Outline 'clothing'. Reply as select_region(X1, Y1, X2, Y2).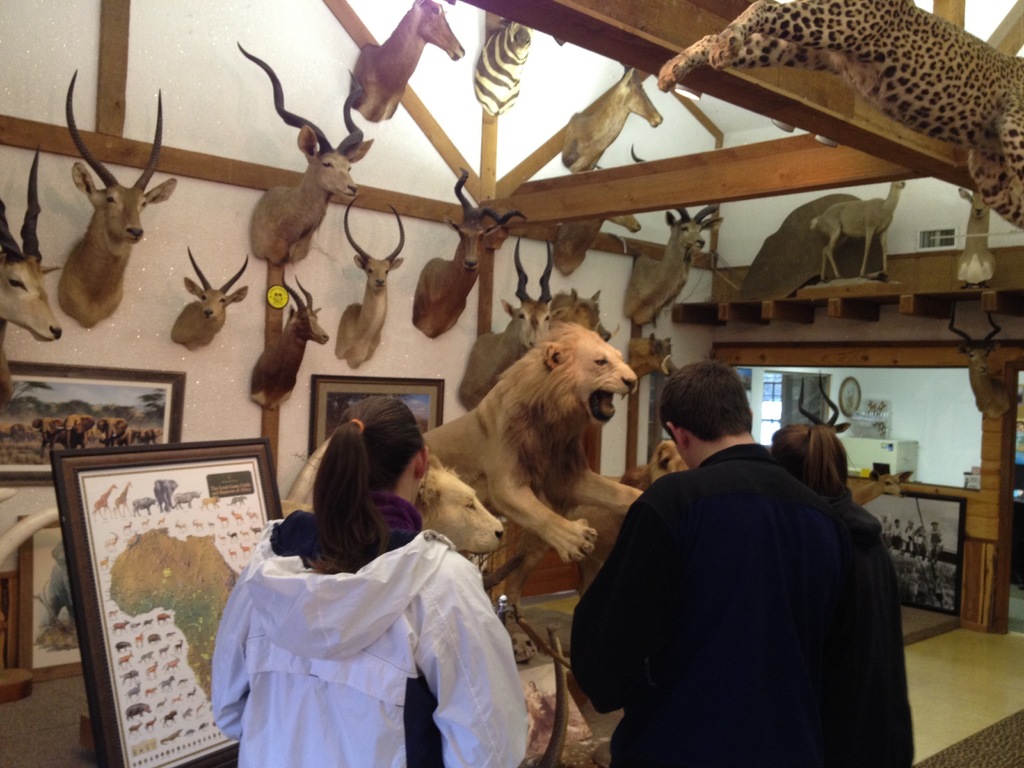
select_region(588, 401, 918, 767).
